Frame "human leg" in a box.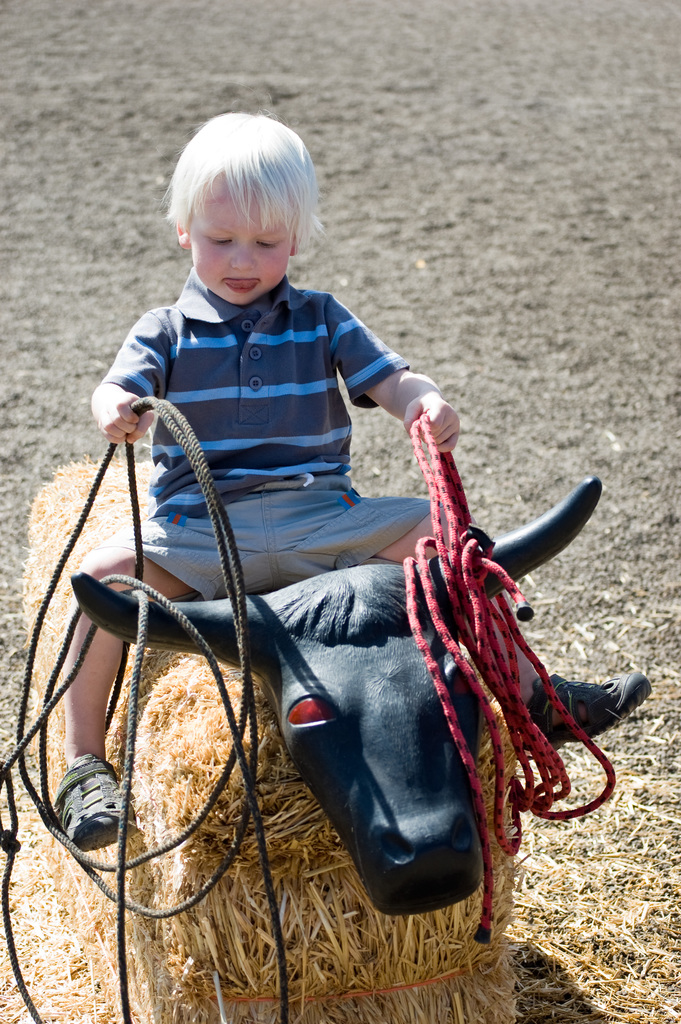
box=[54, 516, 244, 845].
